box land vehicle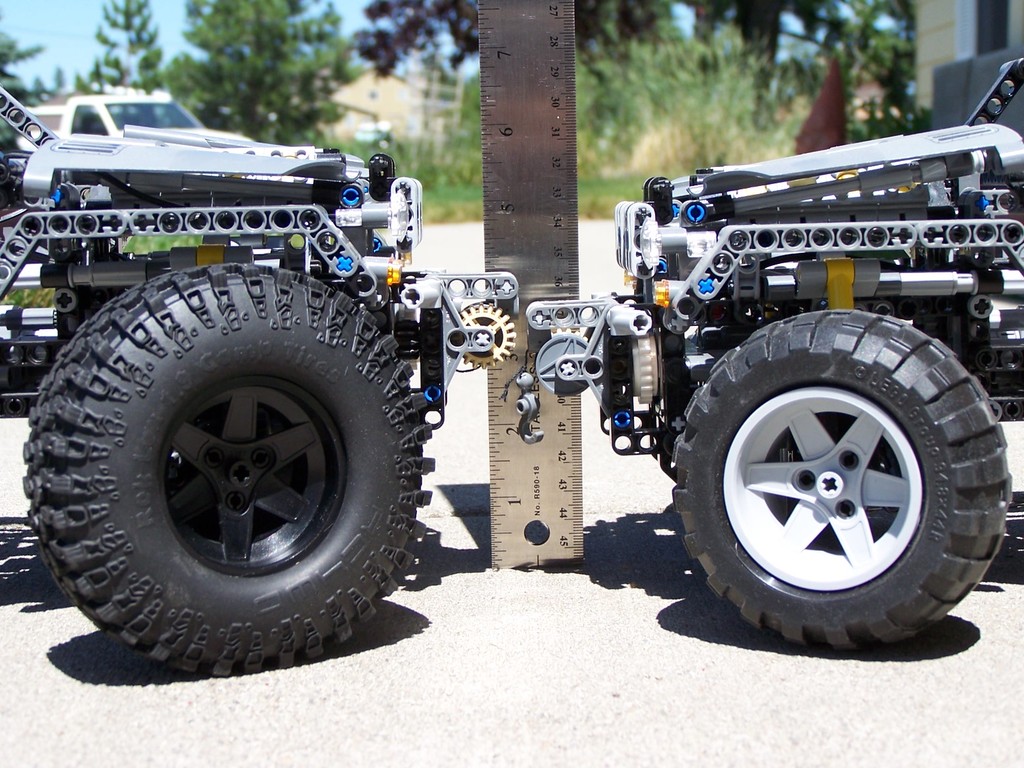
[left=526, top=57, right=1023, bottom=654]
